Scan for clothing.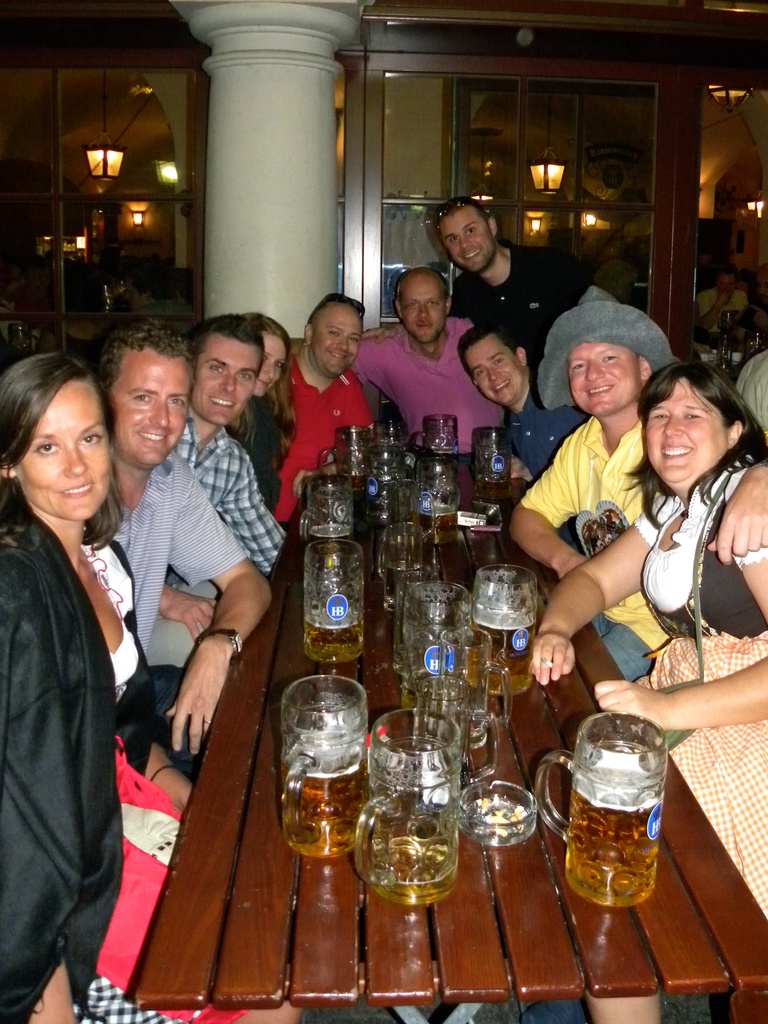
Scan result: (0,497,257,1023).
